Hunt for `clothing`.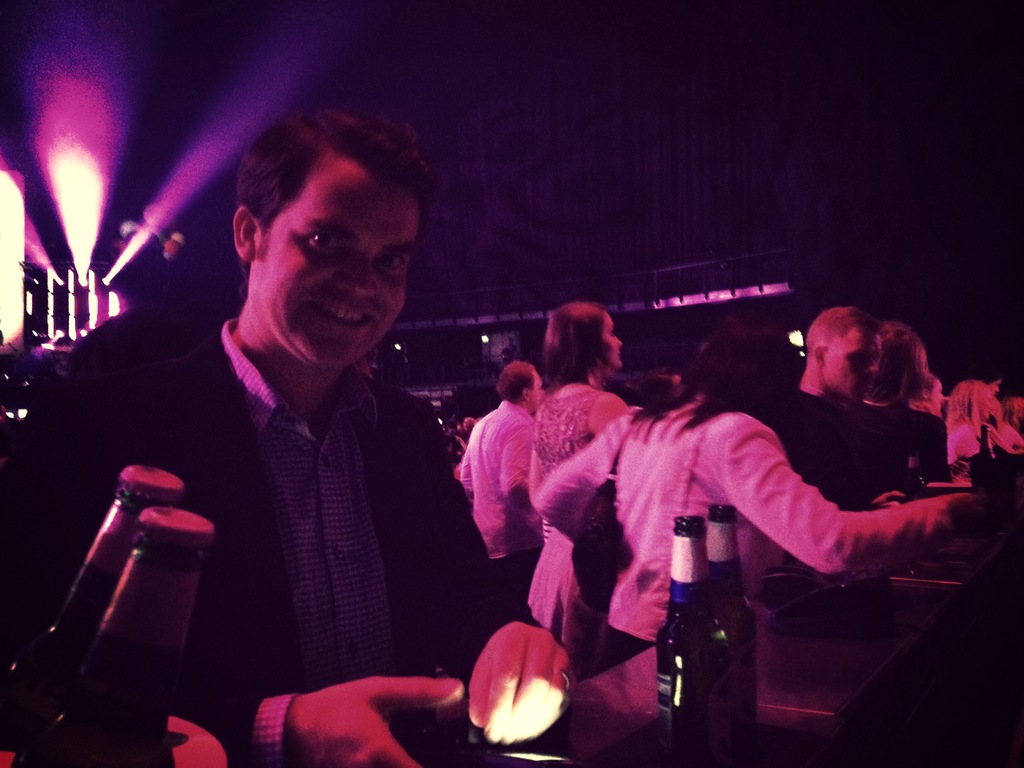
Hunted down at box(763, 392, 923, 513).
